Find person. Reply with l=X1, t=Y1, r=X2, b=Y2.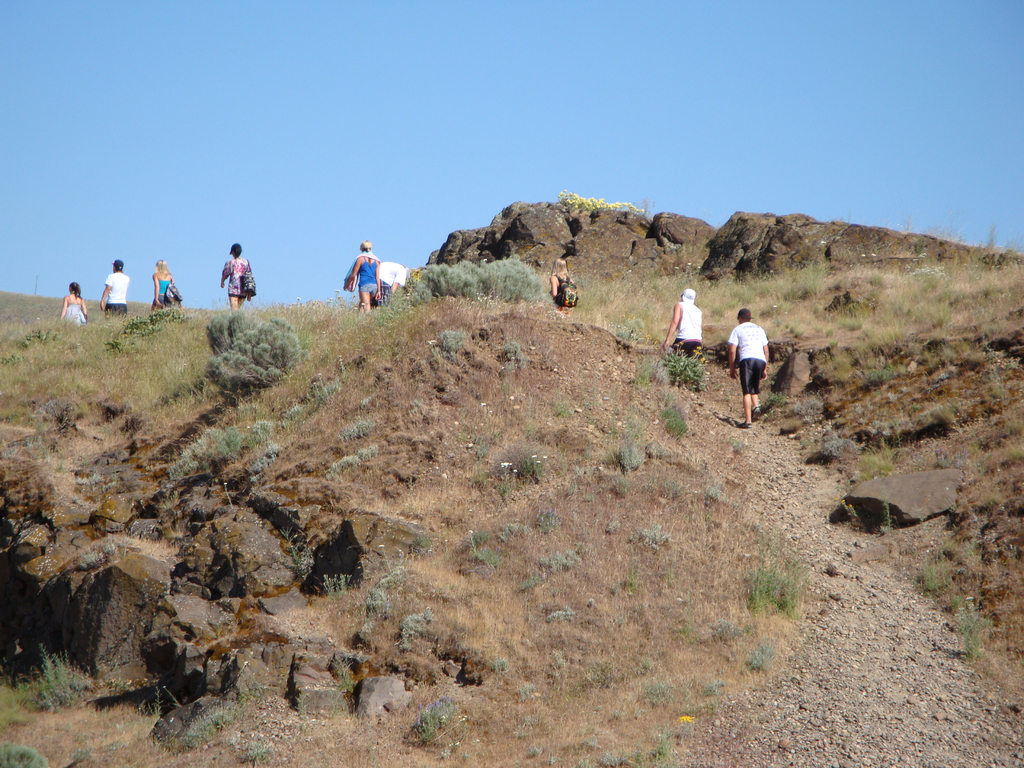
l=147, t=257, r=179, b=310.
